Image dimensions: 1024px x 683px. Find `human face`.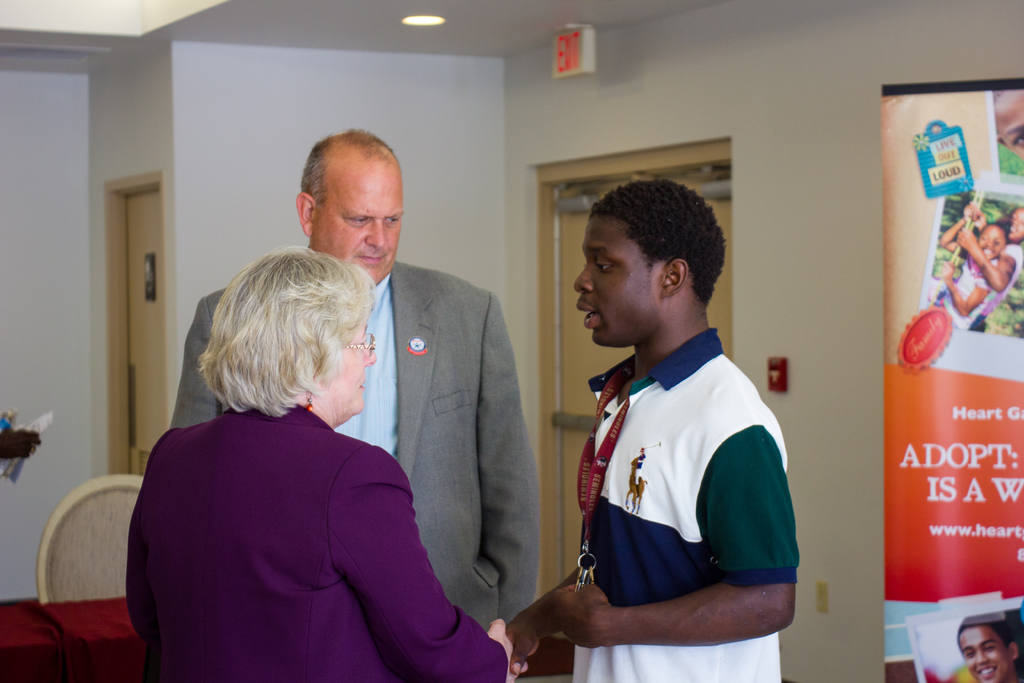
[x1=1009, y1=206, x2=1023, y2=247].
